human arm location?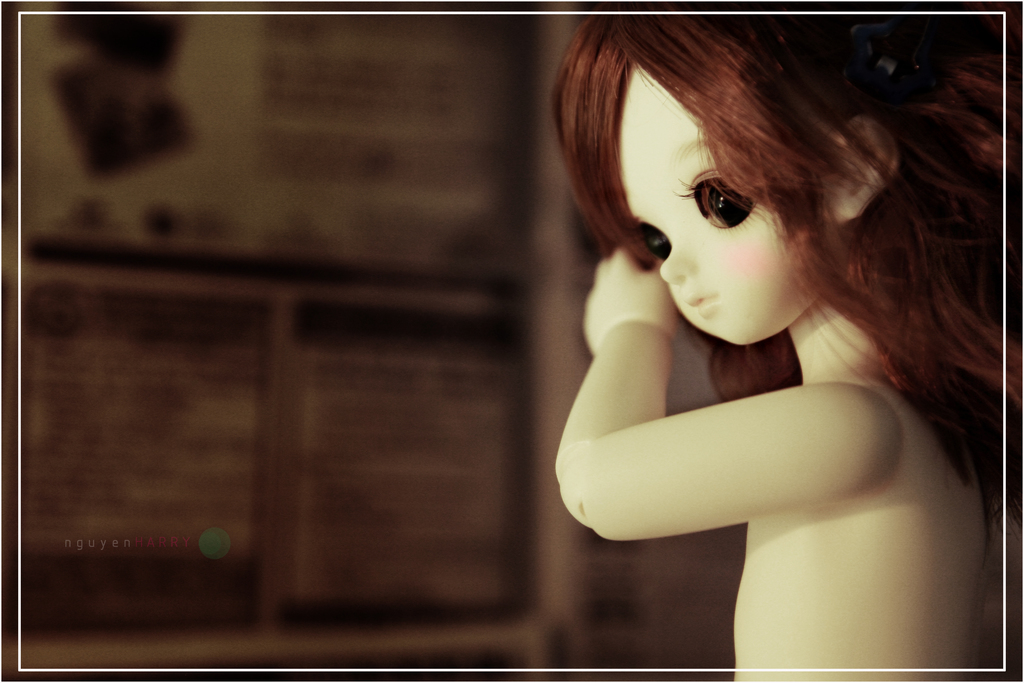
crop(552, 279, 882, 553)
